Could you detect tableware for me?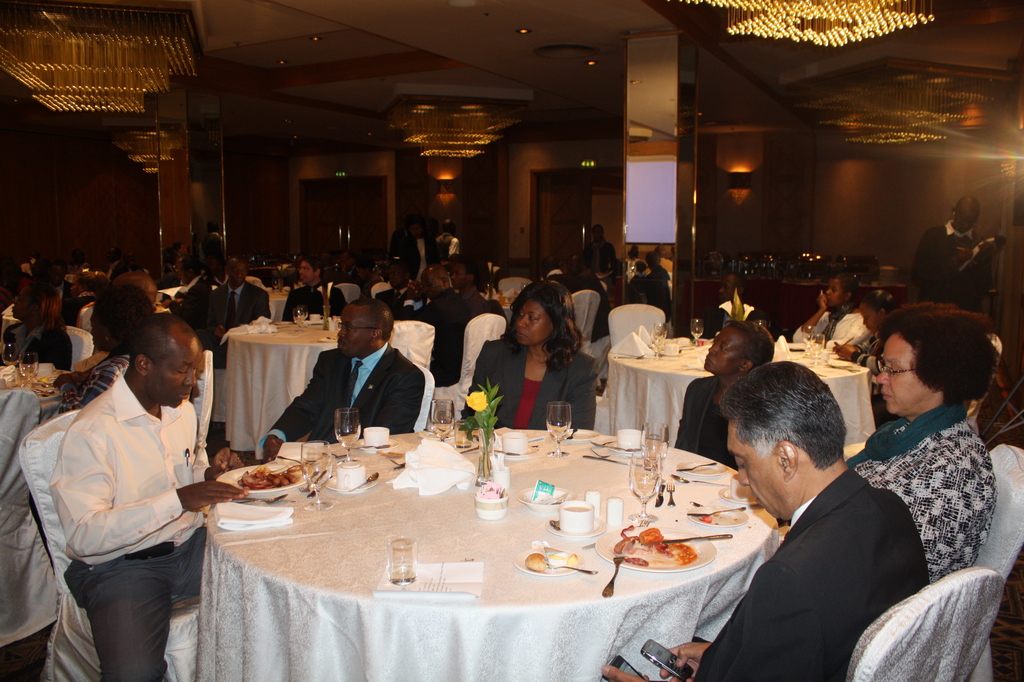
Detection result: rect(514, 541, 592, 575).
